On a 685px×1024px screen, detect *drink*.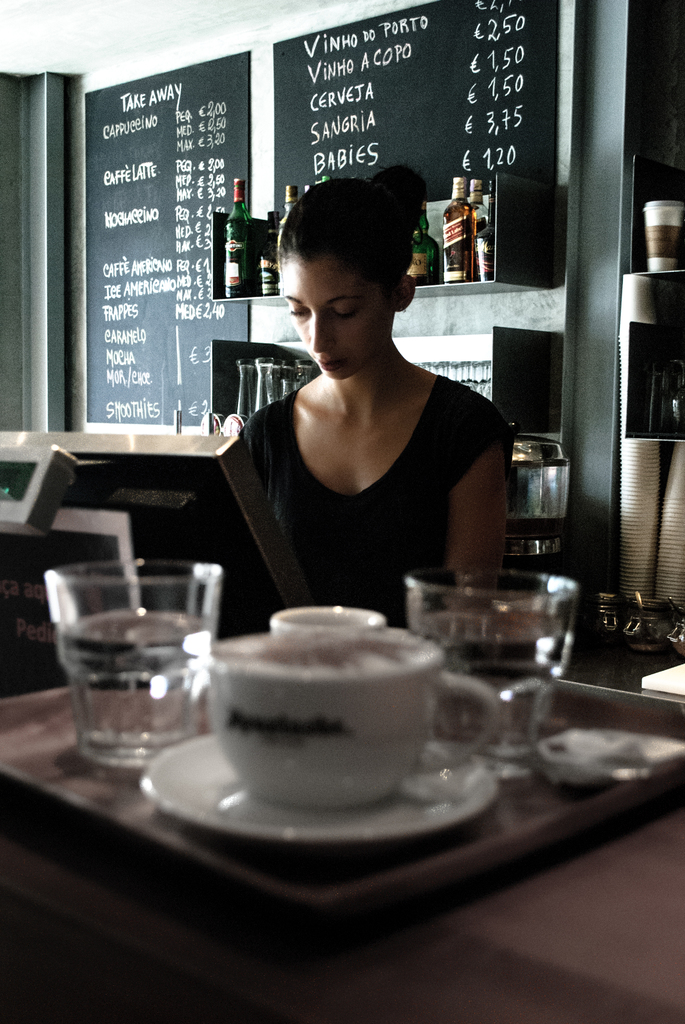
bbox=(39, 561, 202, 764).
